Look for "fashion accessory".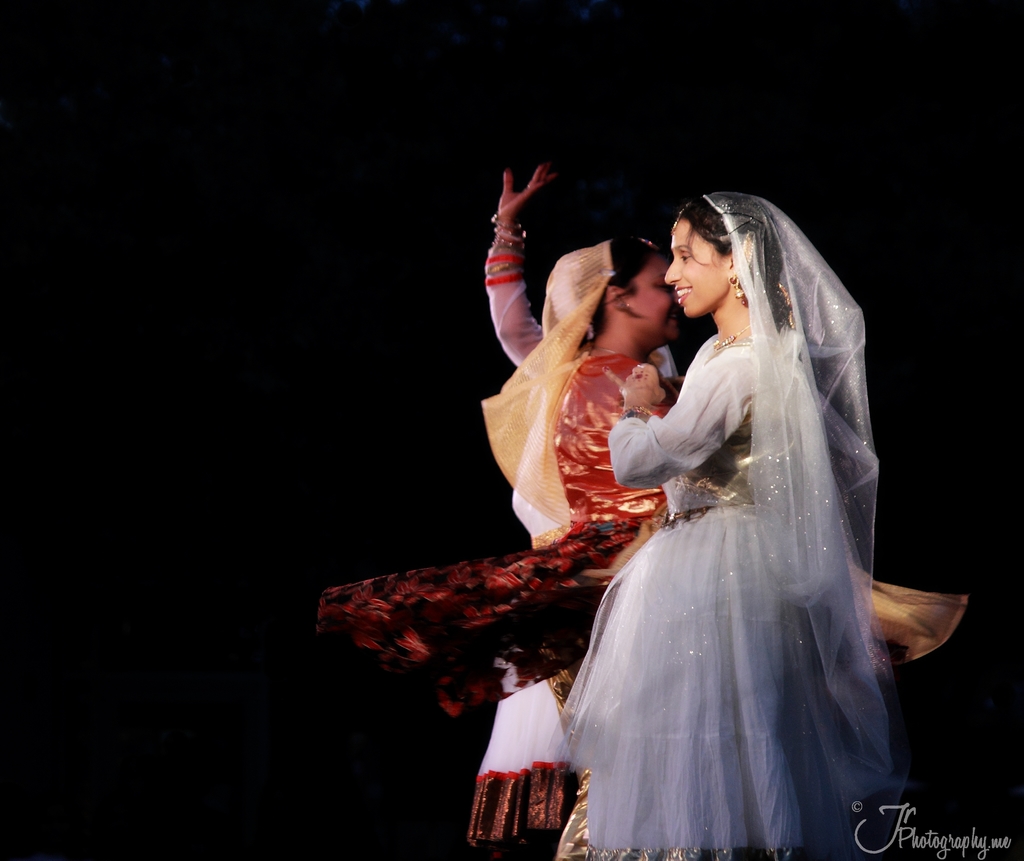
Found: 721/204/732/213.
